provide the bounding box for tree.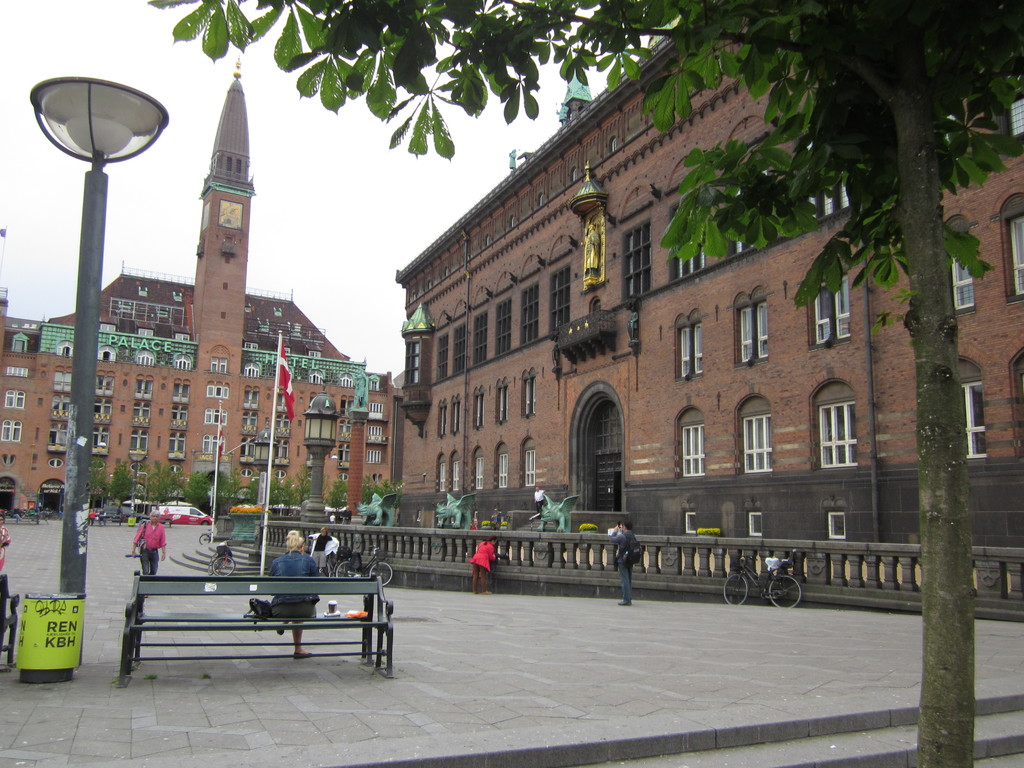
rect(269, 479, 299, 506).
